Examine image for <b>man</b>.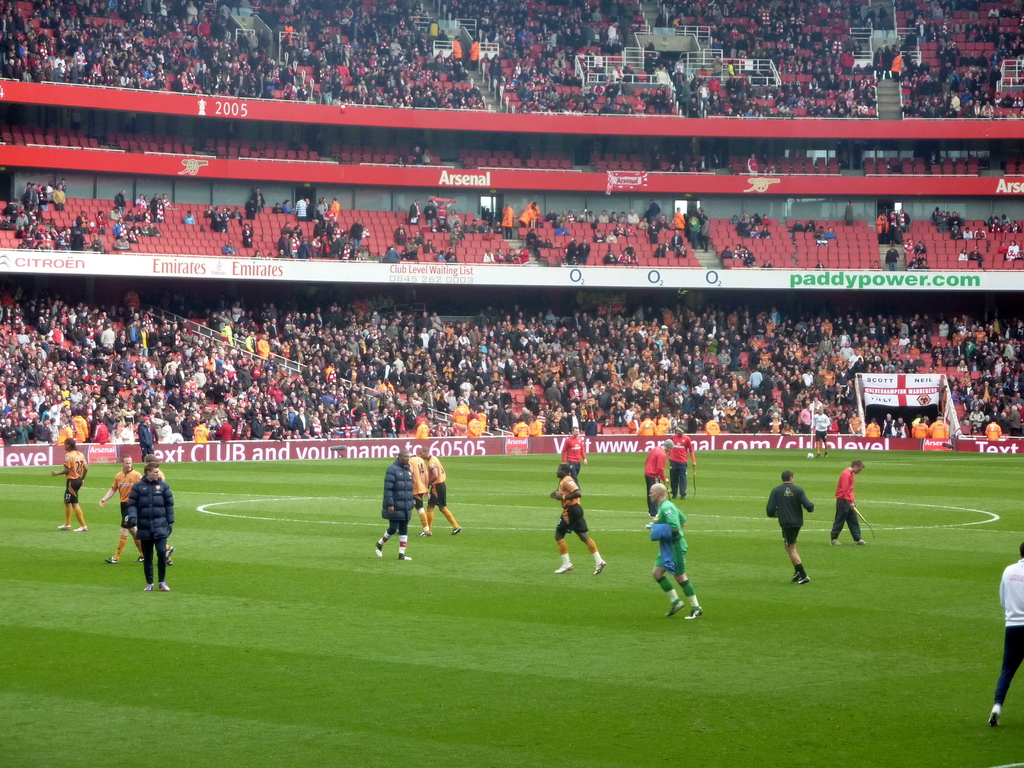
Examination result: <region>112, 236, 132, 251</region>.
